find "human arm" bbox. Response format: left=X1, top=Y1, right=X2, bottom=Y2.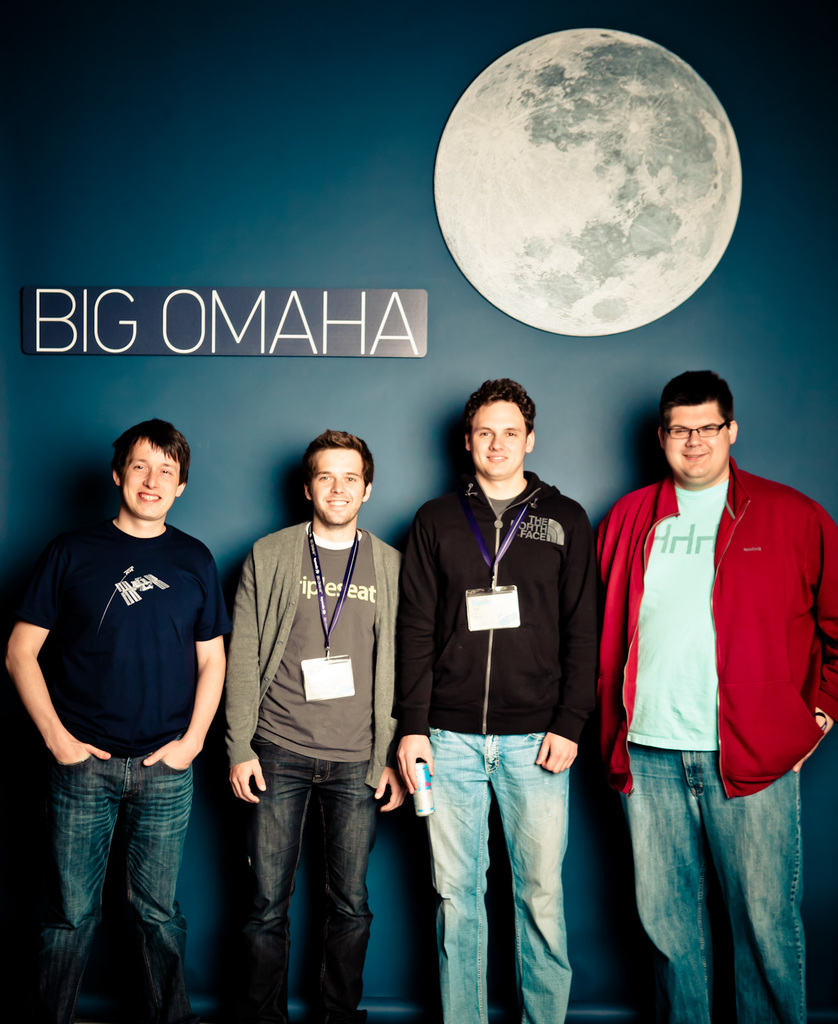
left=361, top=541, right=408, bottom=824.
